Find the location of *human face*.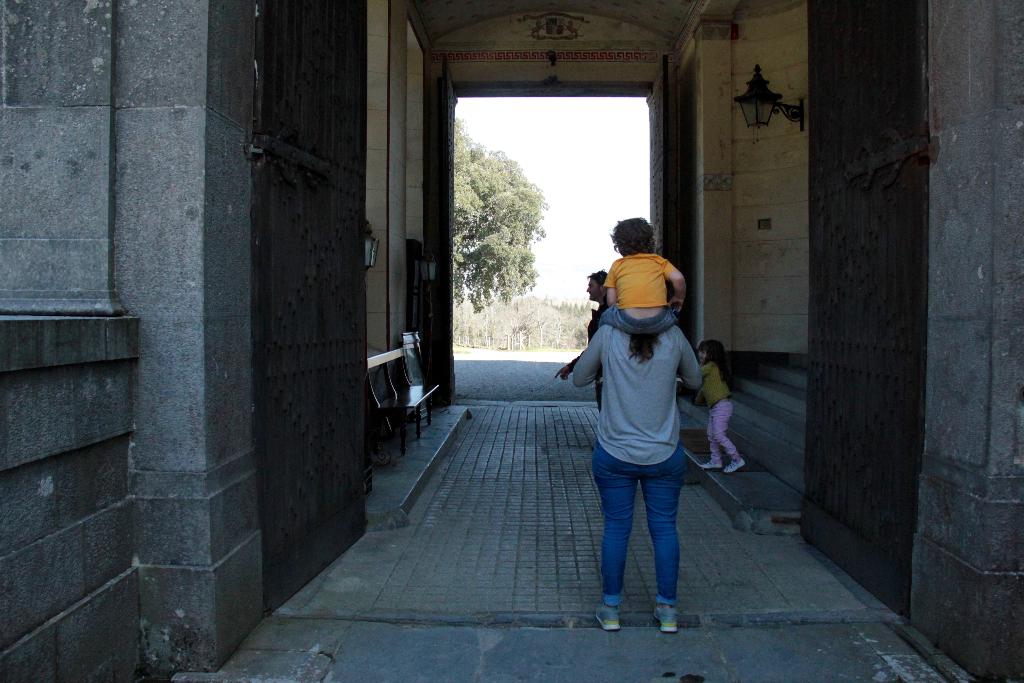
Location: <region>586, 278, 601, 302</region>.
